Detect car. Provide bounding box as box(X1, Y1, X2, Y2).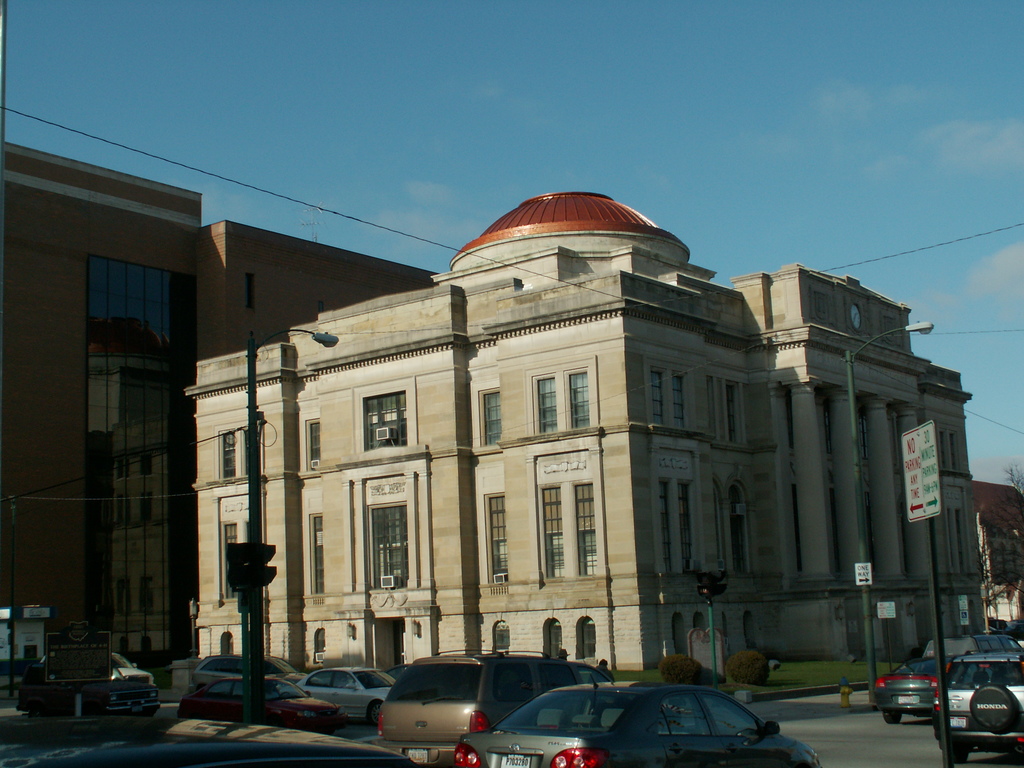
box(292, 654, 399, 720).
